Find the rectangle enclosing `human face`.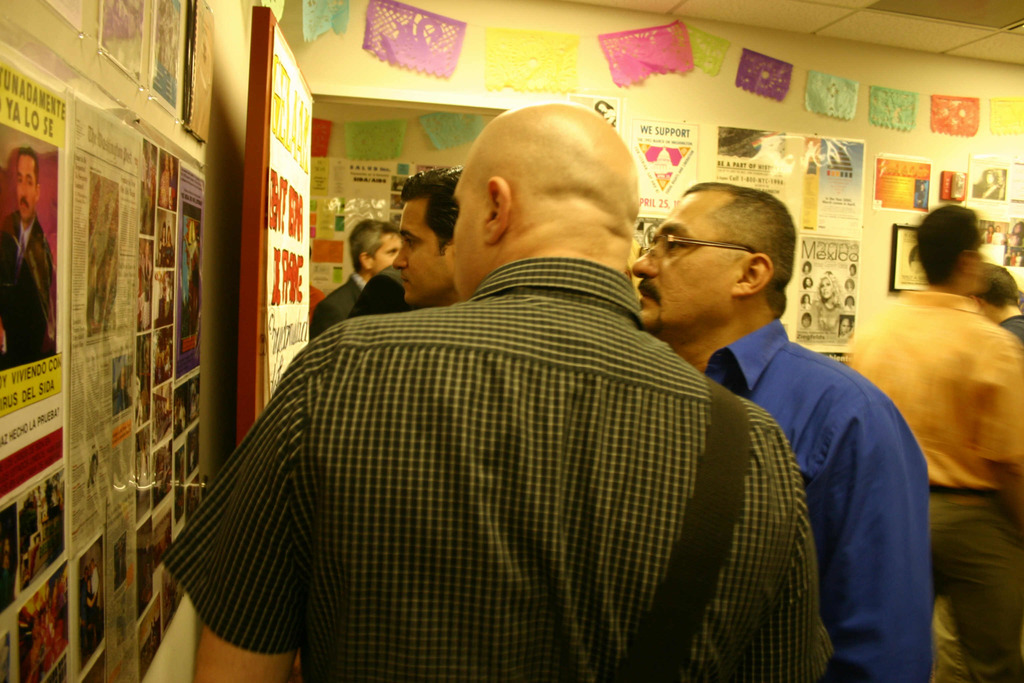
select_region(365, 226, 401, 273).
